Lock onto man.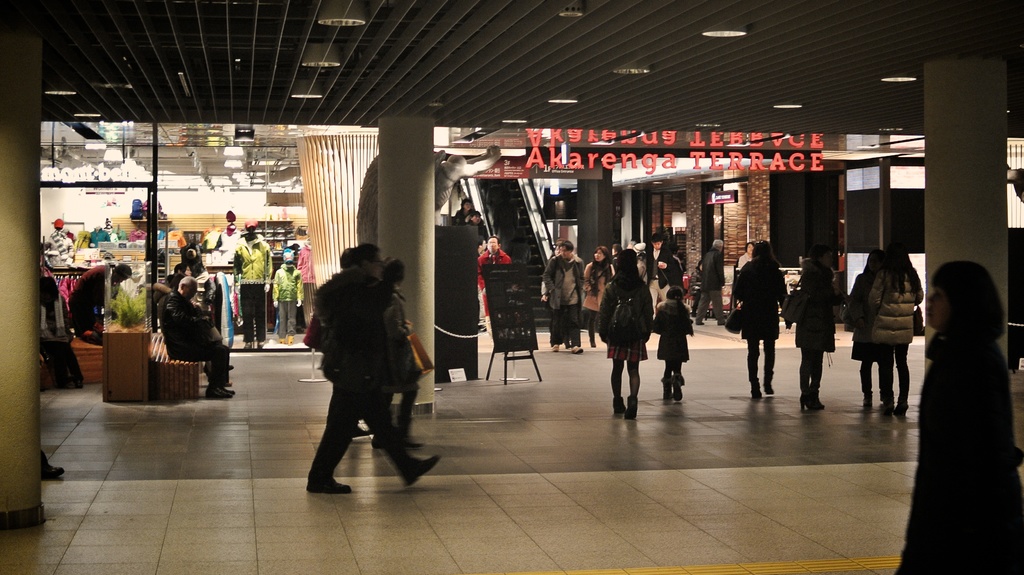
Locked: pyautogui.locateOnScreen(695, 239, 730, 325).
